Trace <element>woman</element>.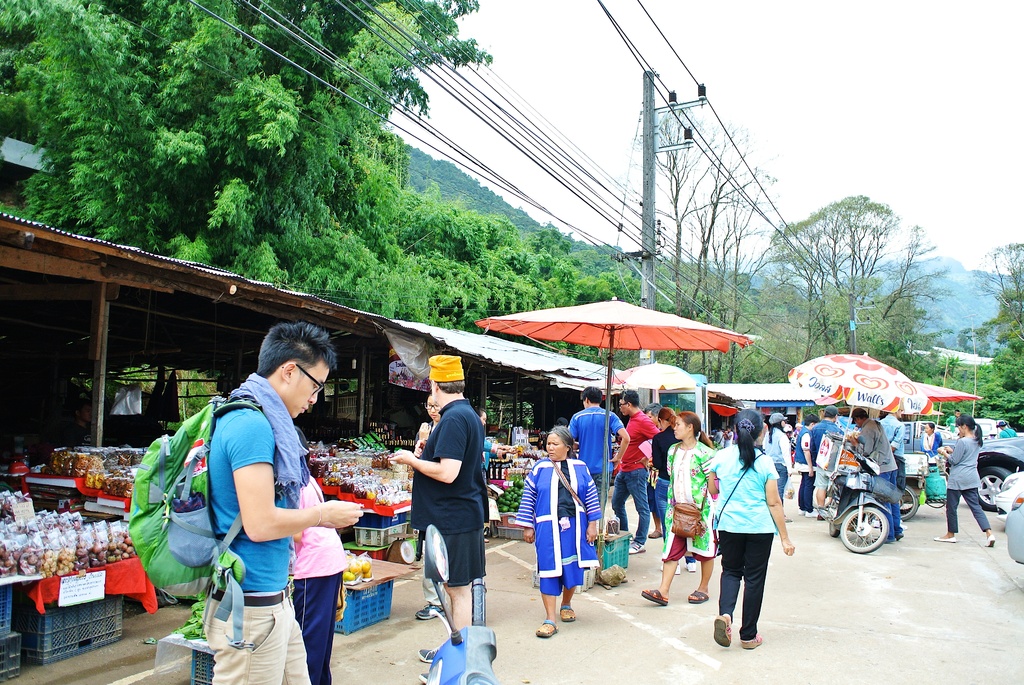
Traced to <region>637, 411, 719, 610</region>.
